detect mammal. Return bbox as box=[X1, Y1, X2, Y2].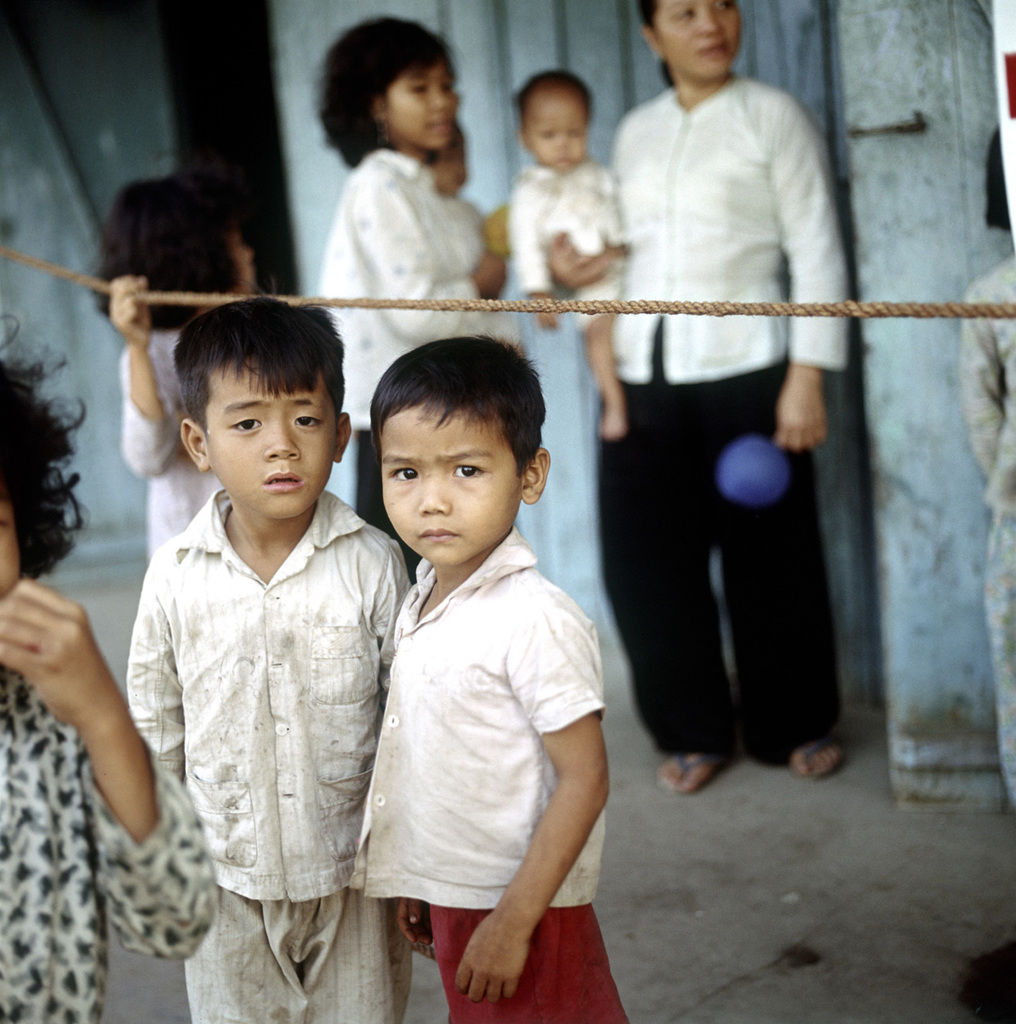
box=[588, 0, 869, 818].
